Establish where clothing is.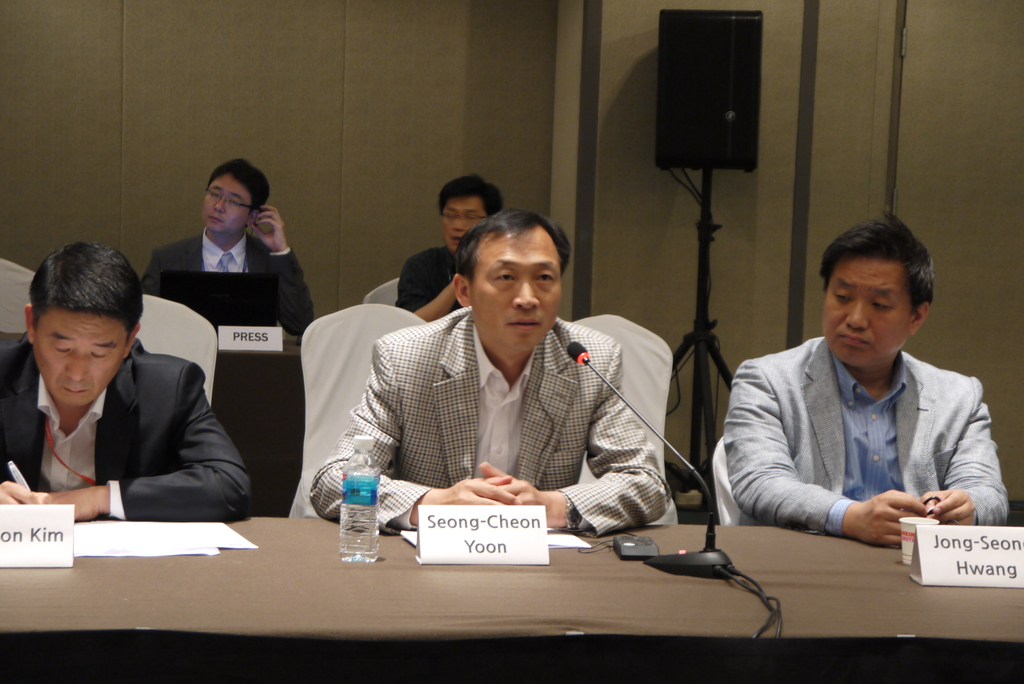
Established at bbox=(724, 336, 1009, 537).
